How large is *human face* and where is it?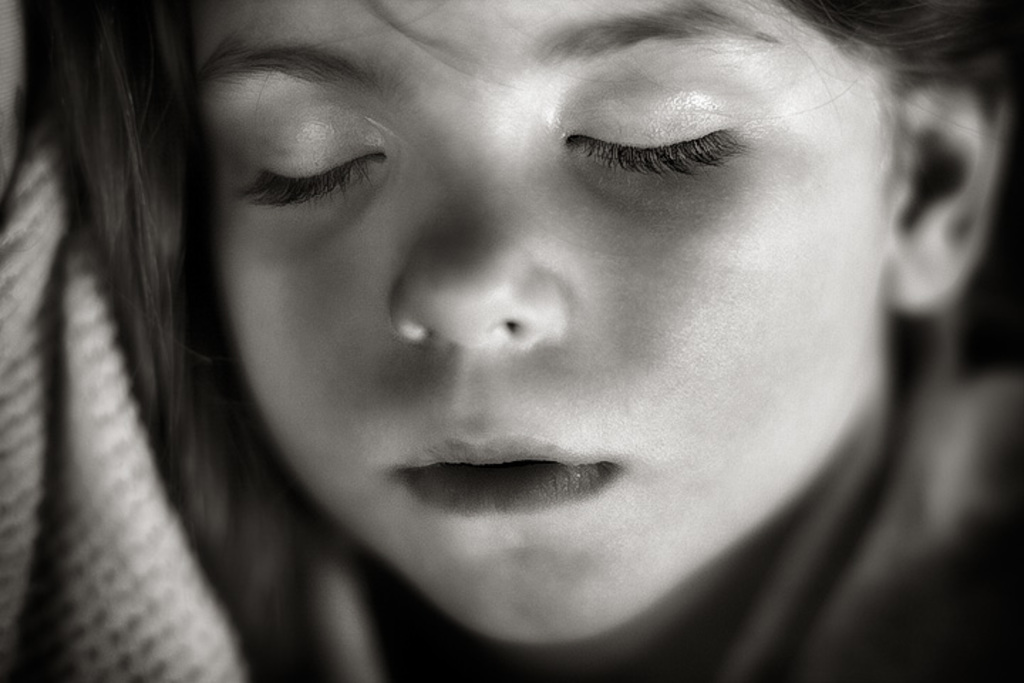
Bounding box: 193,0,892,647.
